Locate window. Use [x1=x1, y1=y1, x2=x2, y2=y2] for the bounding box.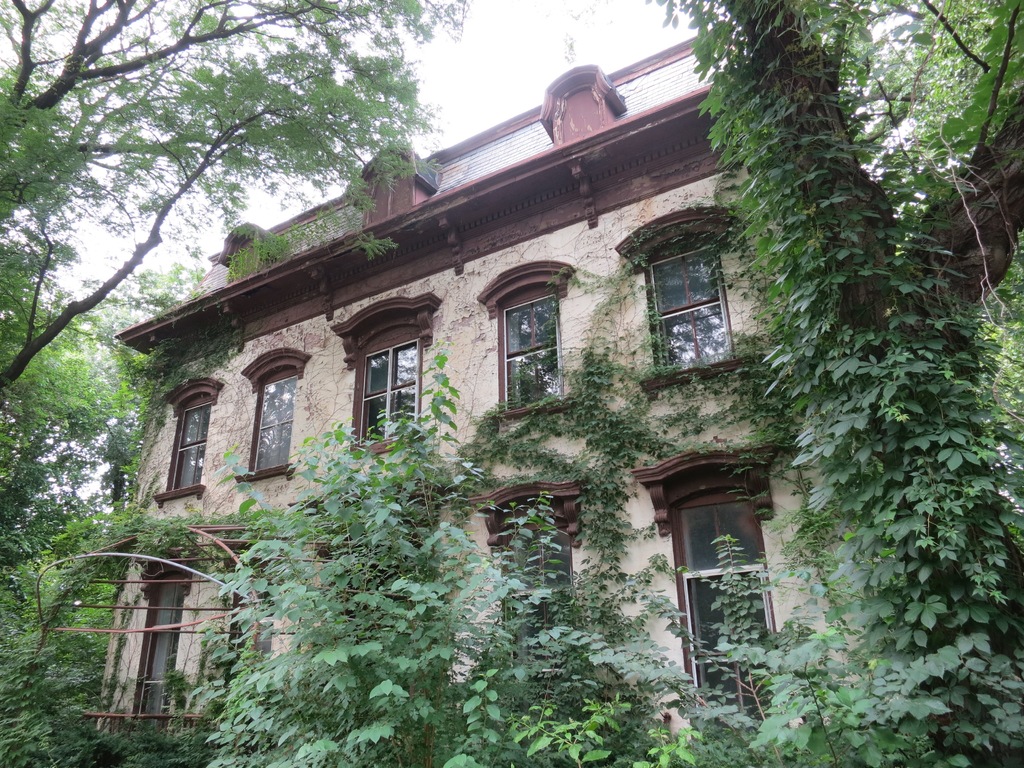
[x1=614, y1=209, x2=743, y2=390].
